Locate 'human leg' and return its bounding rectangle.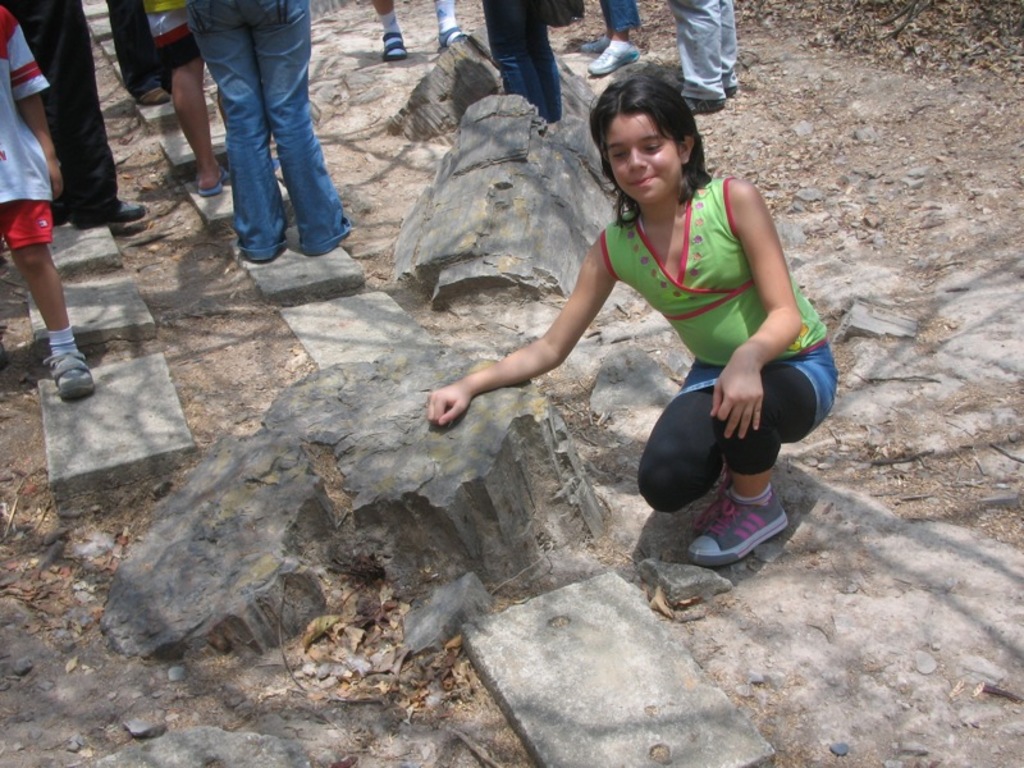
x1=111 y1=0 x2=172 y2=104.
